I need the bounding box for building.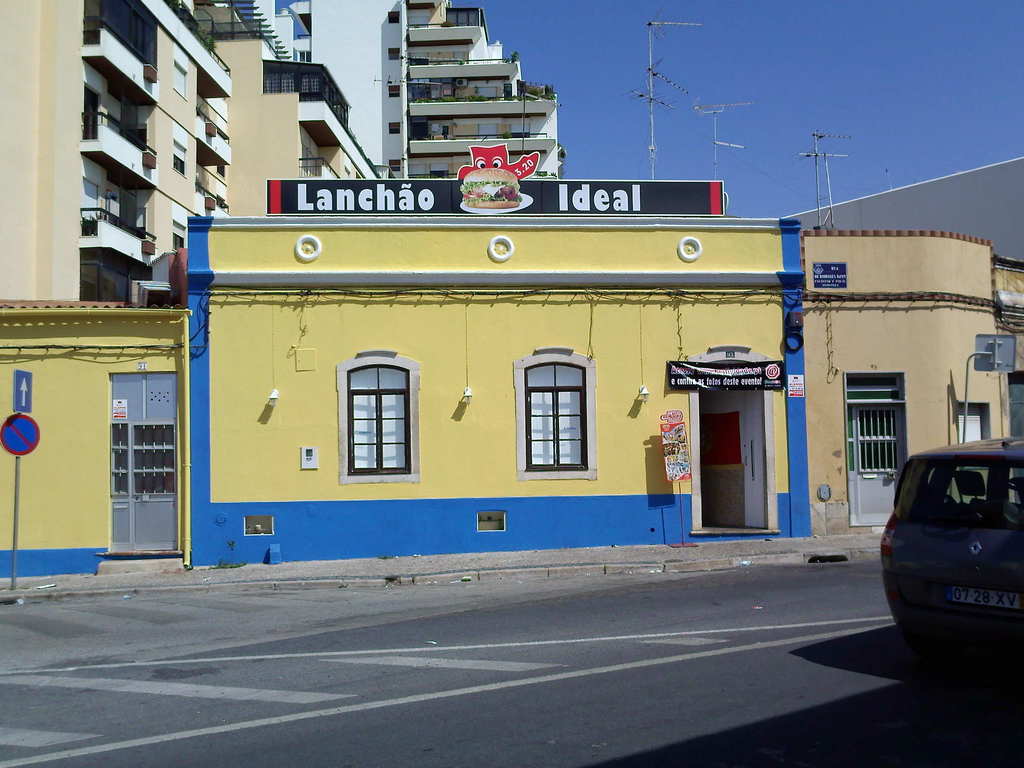
Here it is: [0, 0, 376, 303].
